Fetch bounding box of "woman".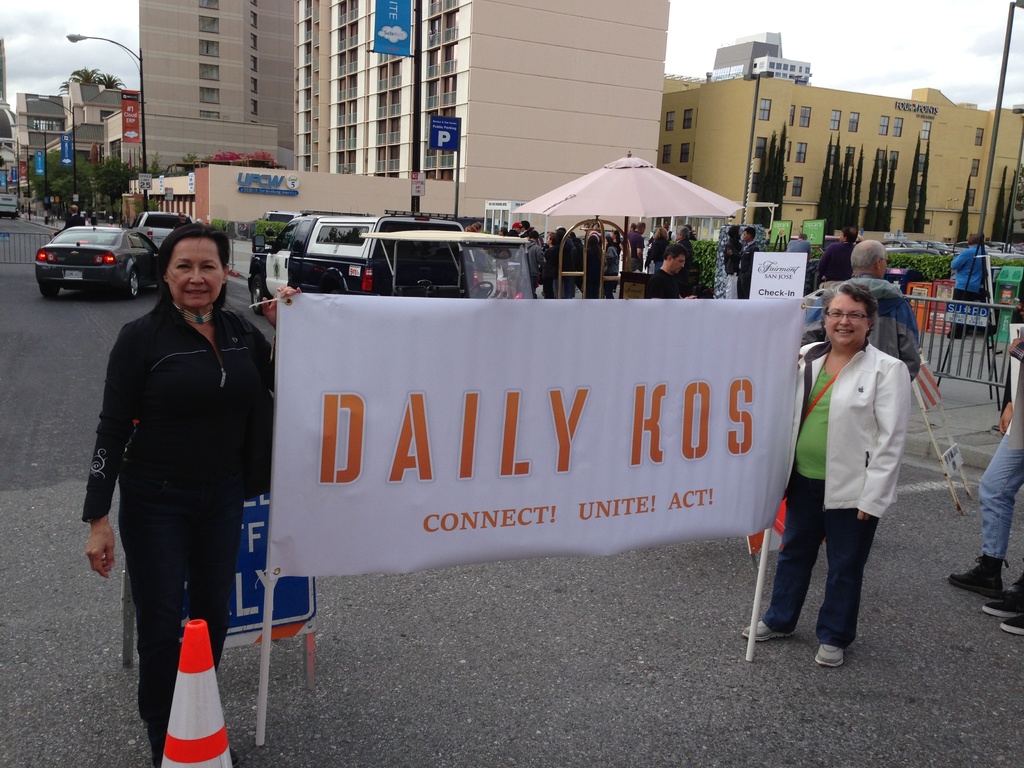
Bbox: [545,234,559,297].
